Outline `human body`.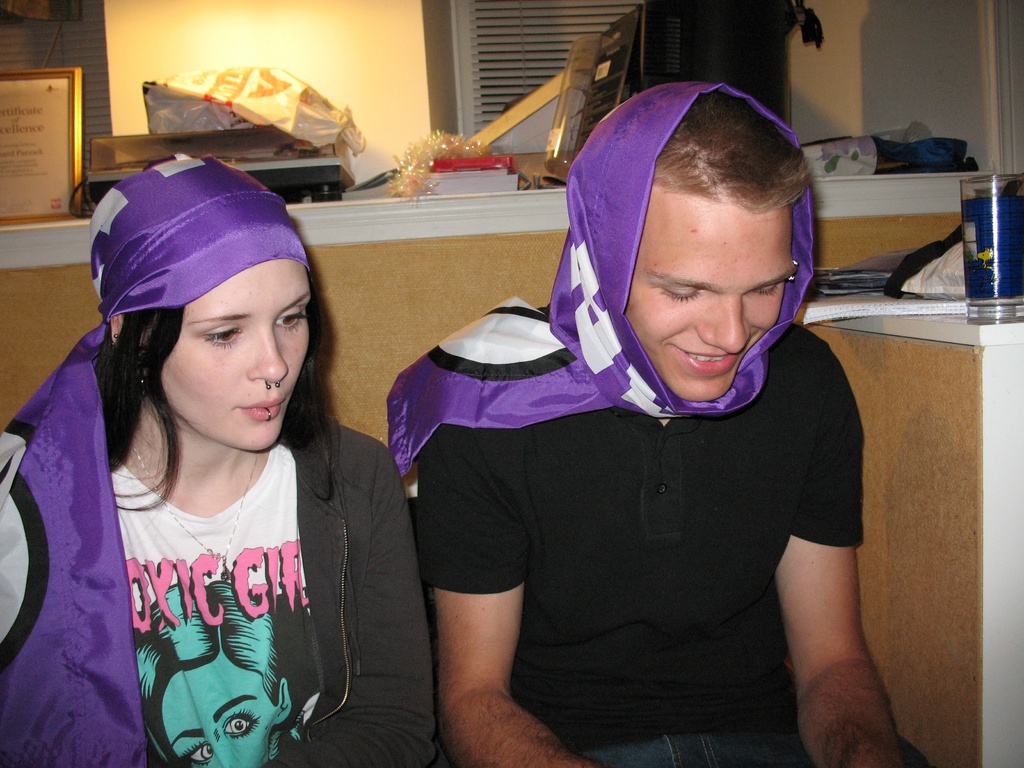
Outline: <box>276,123,899,761</box>.
